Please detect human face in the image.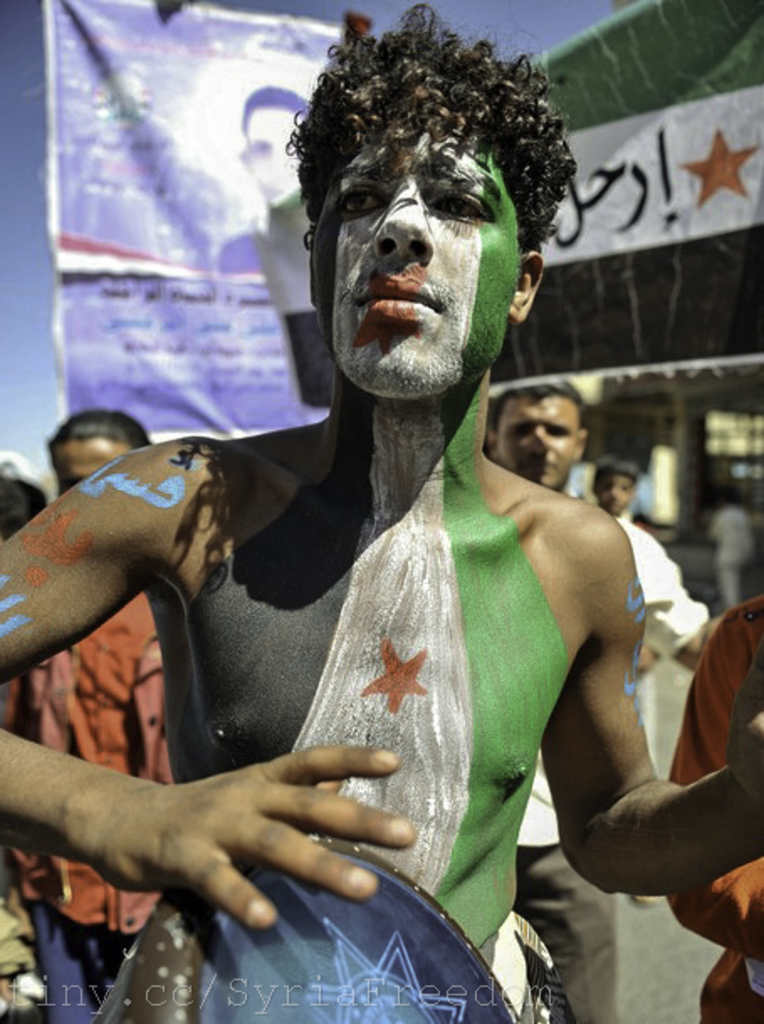
[left=312, top=111, right=534, bottom=403].
